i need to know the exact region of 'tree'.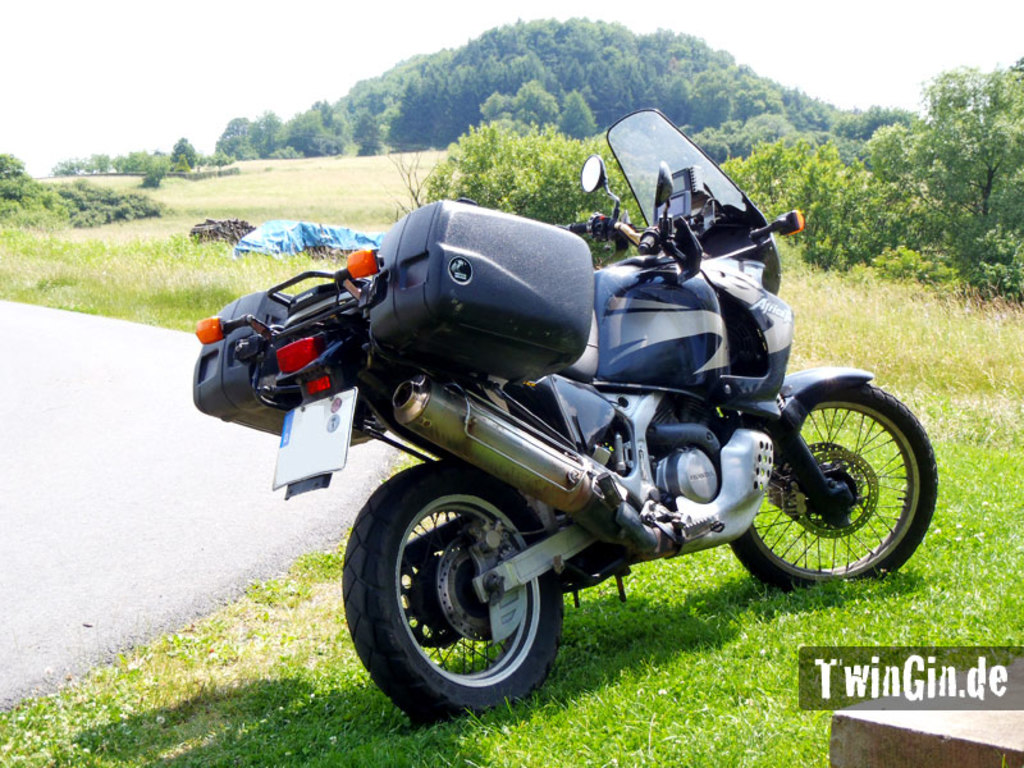
Region: locate(902, 46, 1015, 291).
